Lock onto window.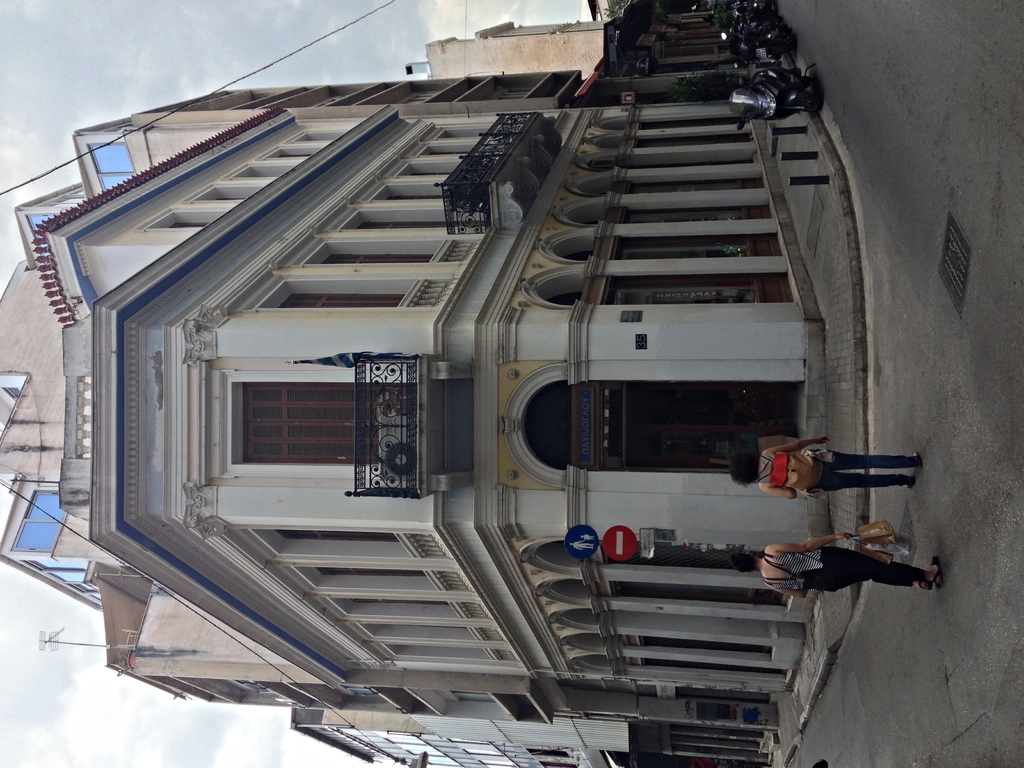
Locked: (x1=85, y1=144, x2=133, y2=173).
